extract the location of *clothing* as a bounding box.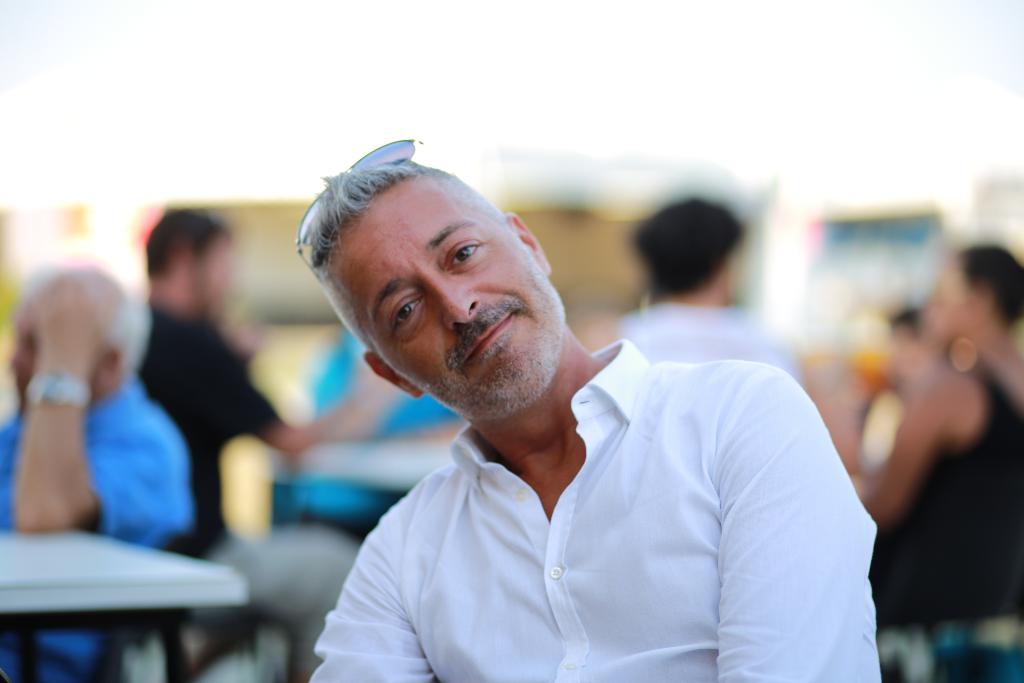
[883,342,1023,628].
